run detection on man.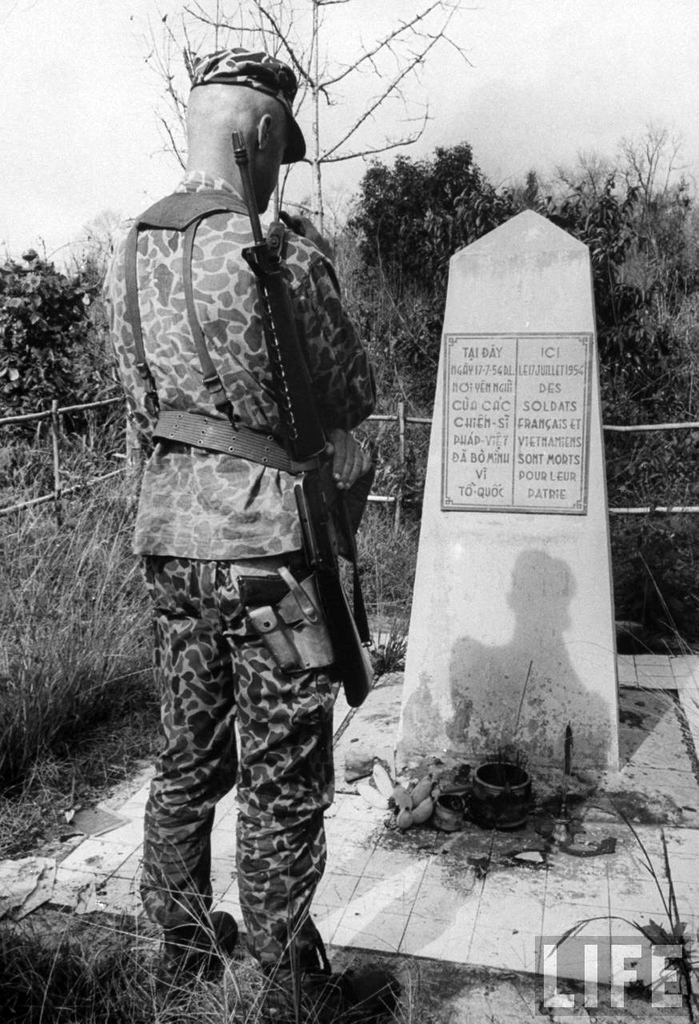
Result: <bbox>130, 39, 393, 1009</bbox>.
